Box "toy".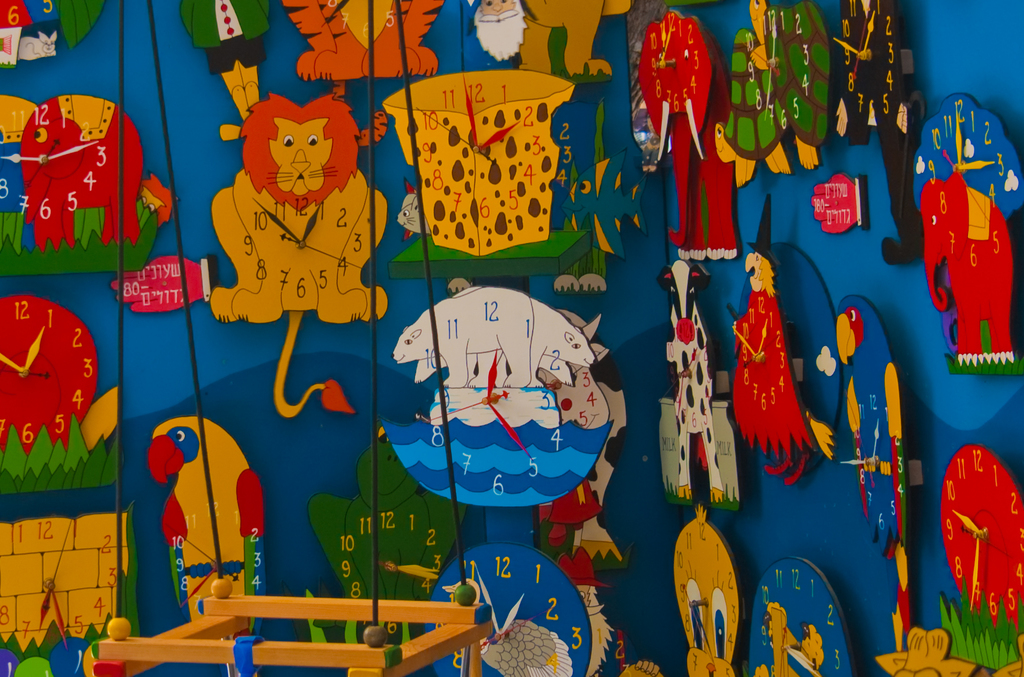
3,91,191,278.
